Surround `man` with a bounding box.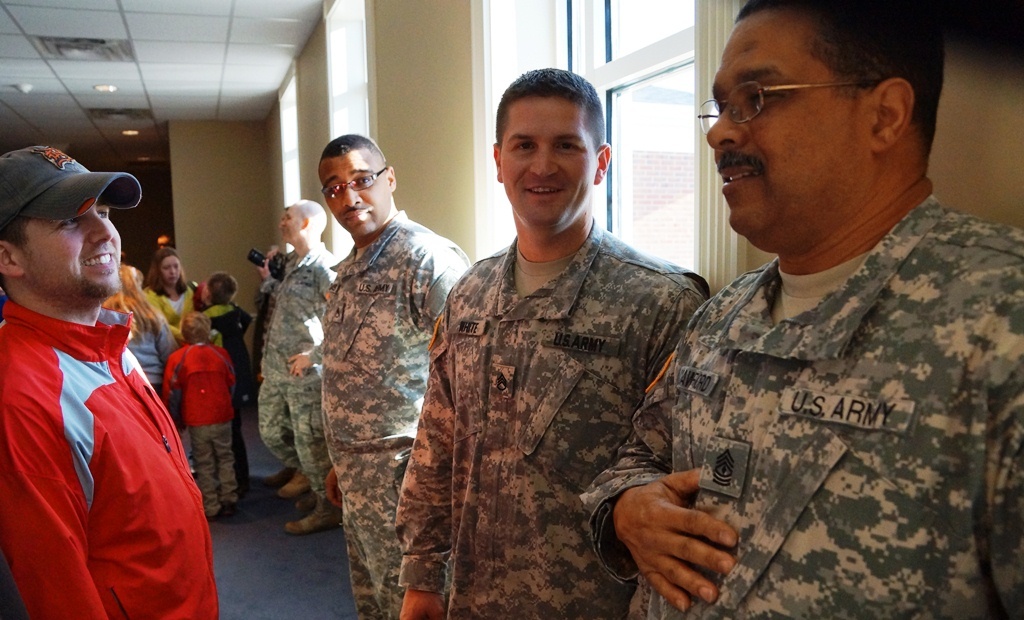
BBox(256, 198, 344, 532).
